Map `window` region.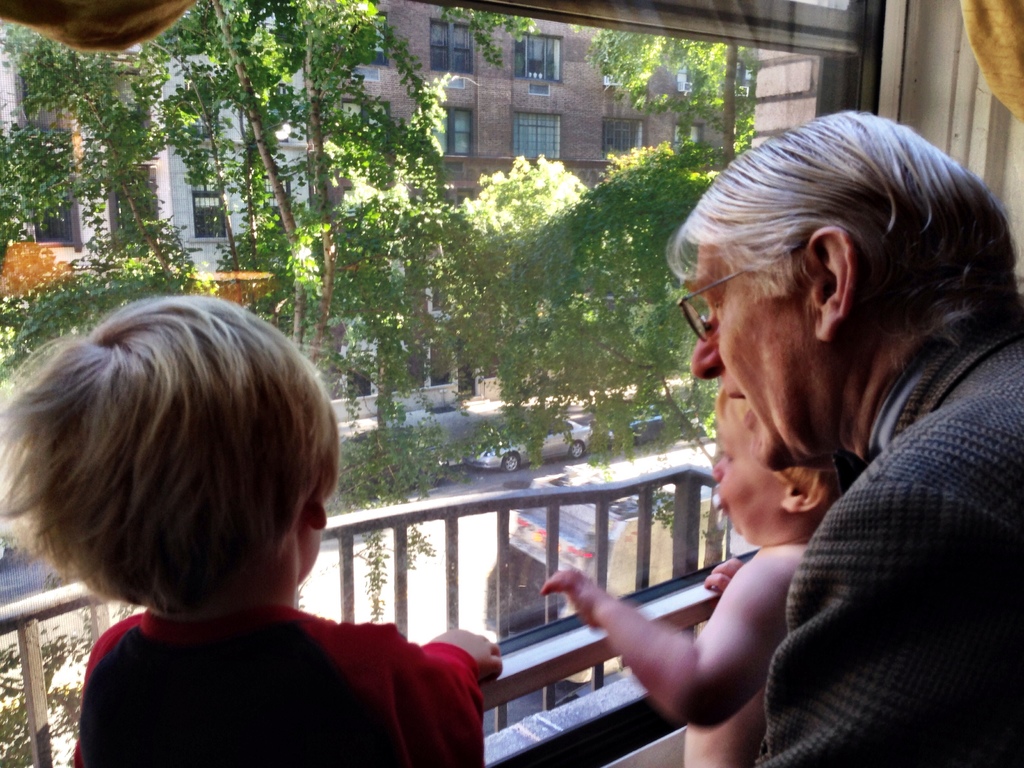
Mapped to [519,38,557,81].
